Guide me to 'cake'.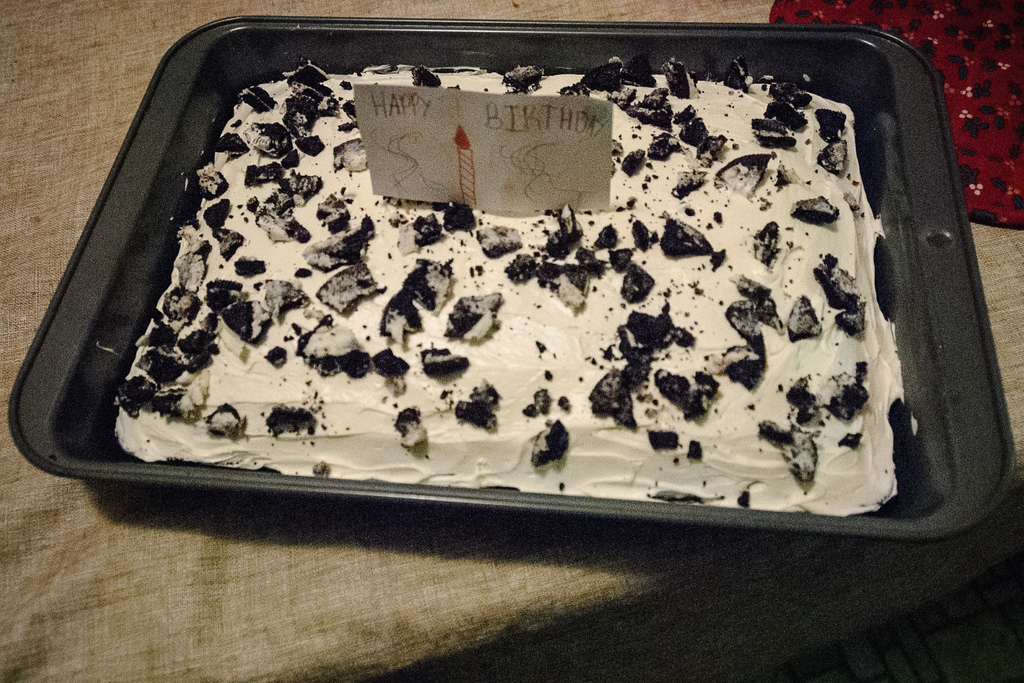
Guidance: bbox=[114, 57, 900, 516].
